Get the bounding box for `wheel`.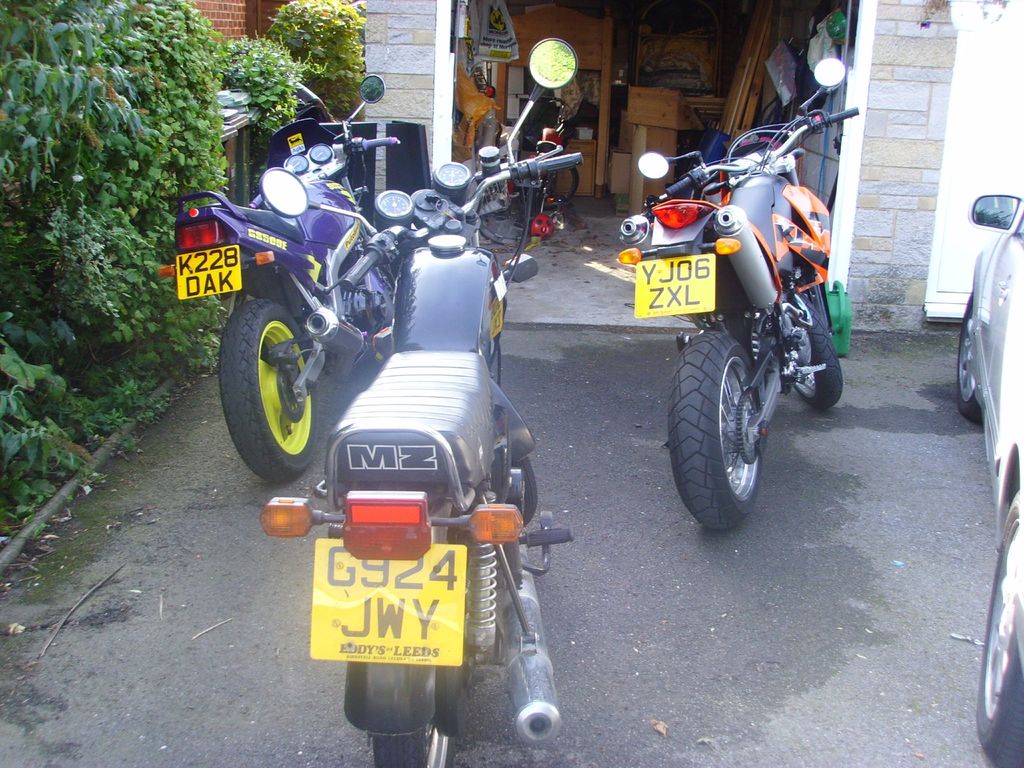
(372,712,453,767).
